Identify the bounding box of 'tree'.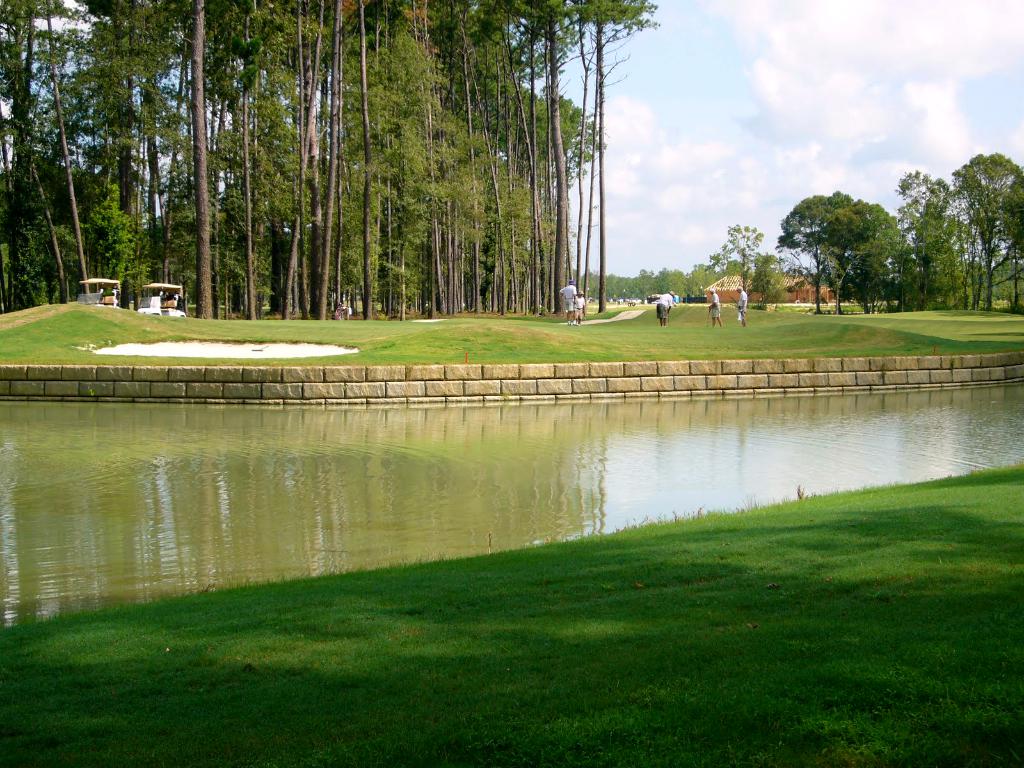
bbox=[561, 0, 651, 316].
